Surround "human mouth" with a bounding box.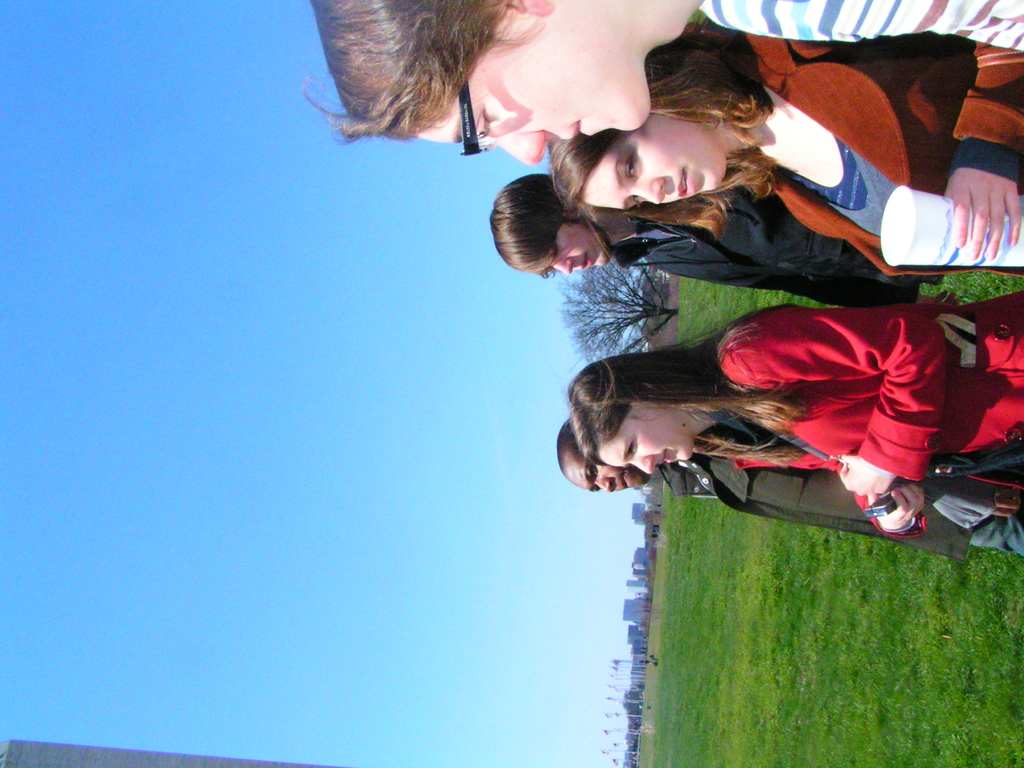
{"x1": 572, "y1": 118, "x2": 586, "y2": 139}.
